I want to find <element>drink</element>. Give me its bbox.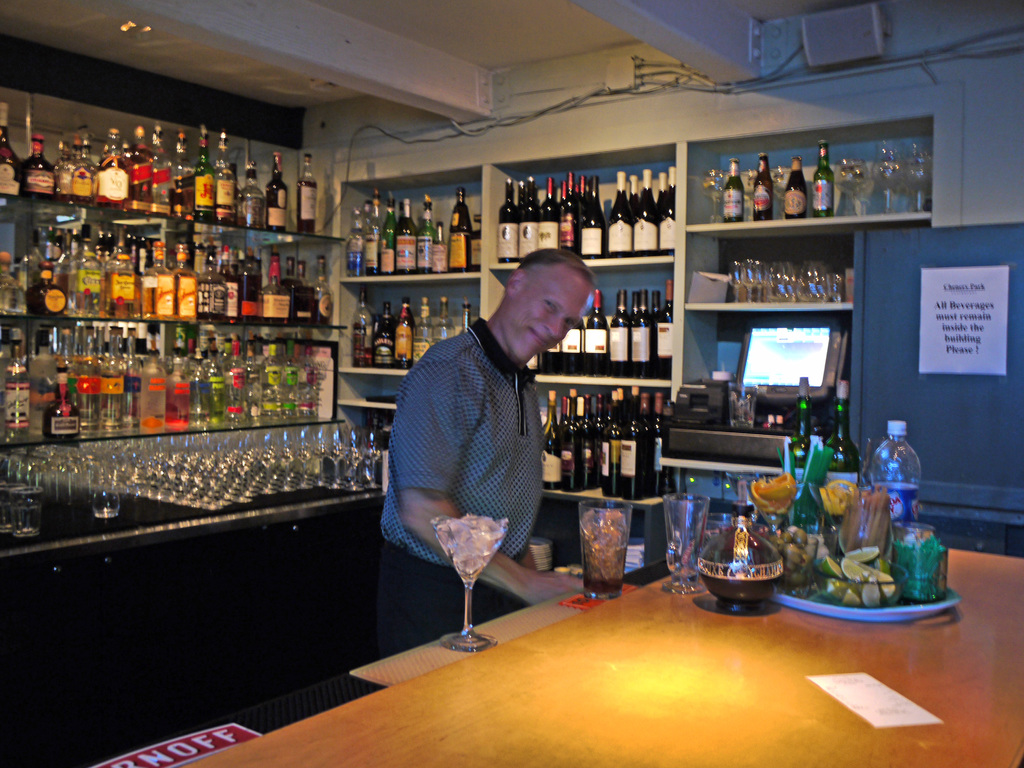
<bbox>619, 386, 642, 495</bbox>.
